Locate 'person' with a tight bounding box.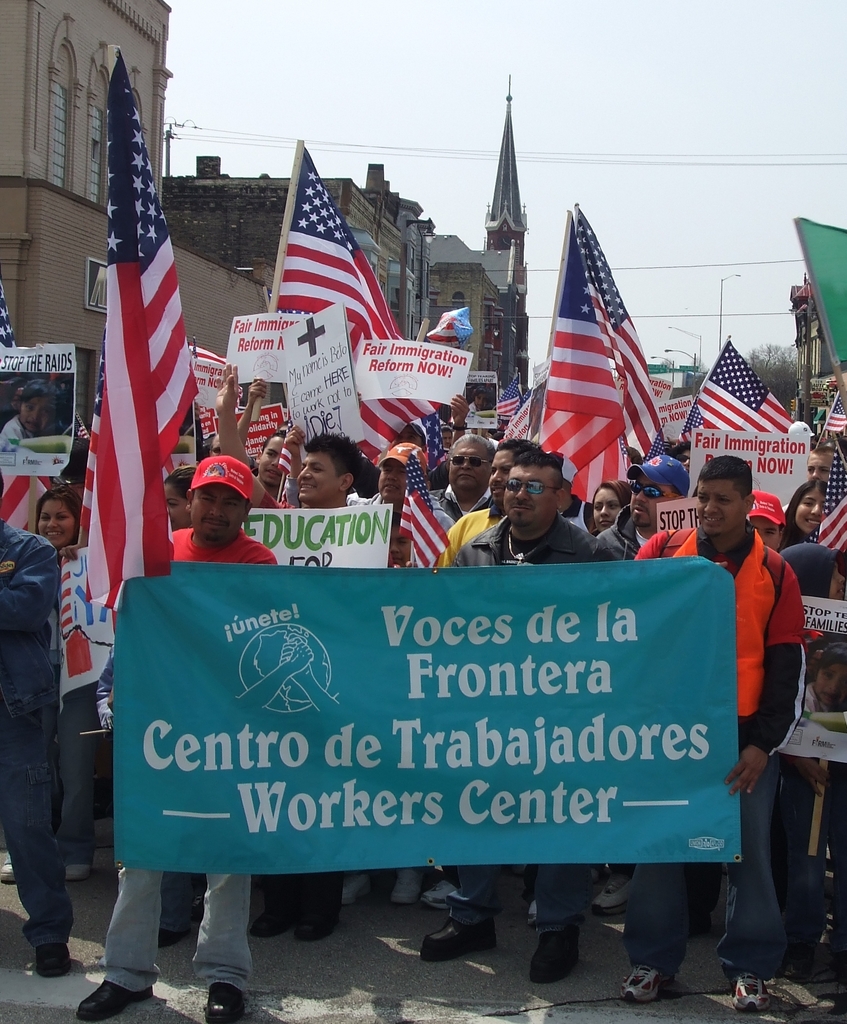
<bbox>0, 373, 73, 450</bbox>.
